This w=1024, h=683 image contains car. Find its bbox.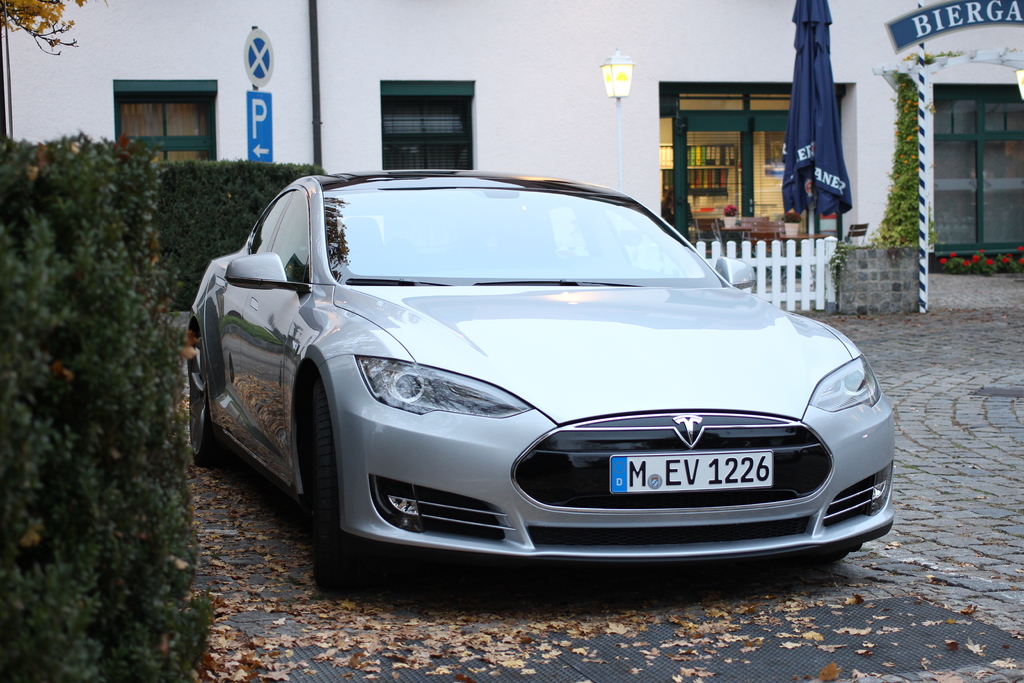
bbox=[197, 169, 897, 598].
